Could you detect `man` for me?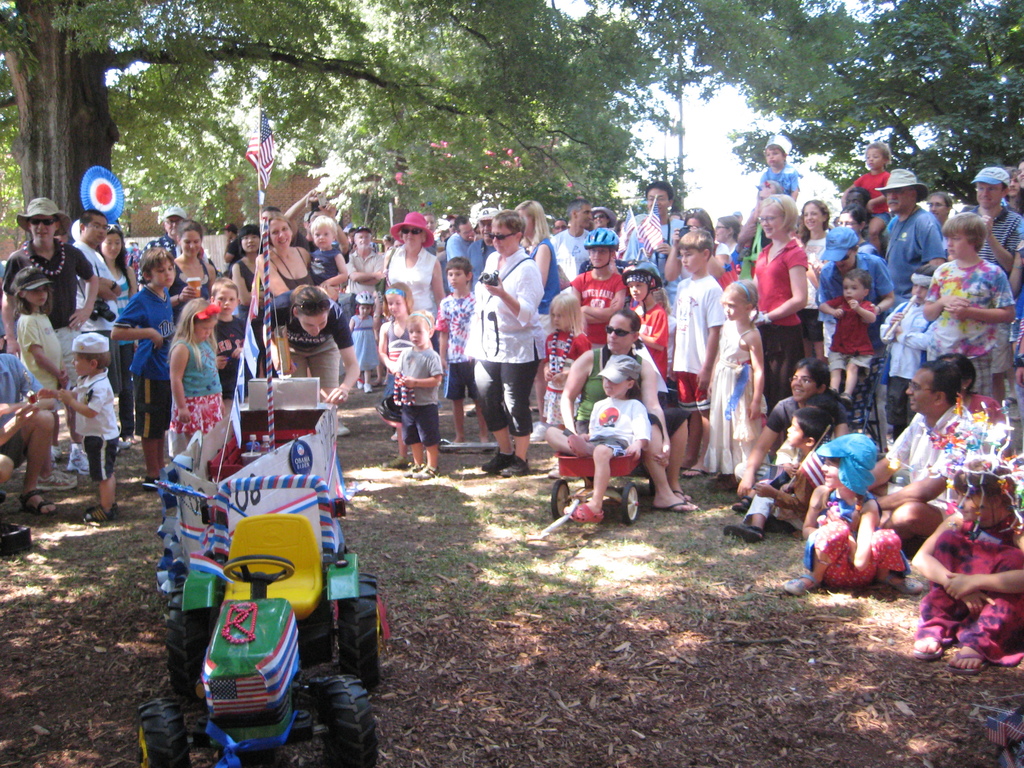
Detection result: box=[1007, 170, 1023, 212].
